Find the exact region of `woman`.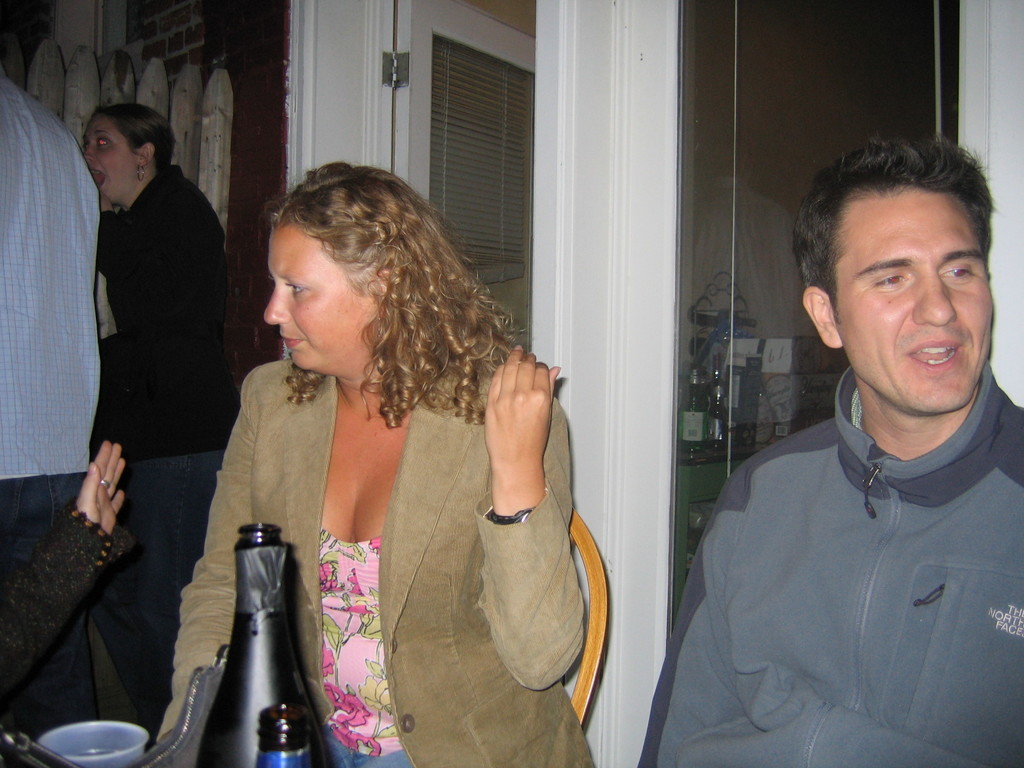
Exact region: {"left": 167, "top": 147, "right": 572, "bottom": 764}.
